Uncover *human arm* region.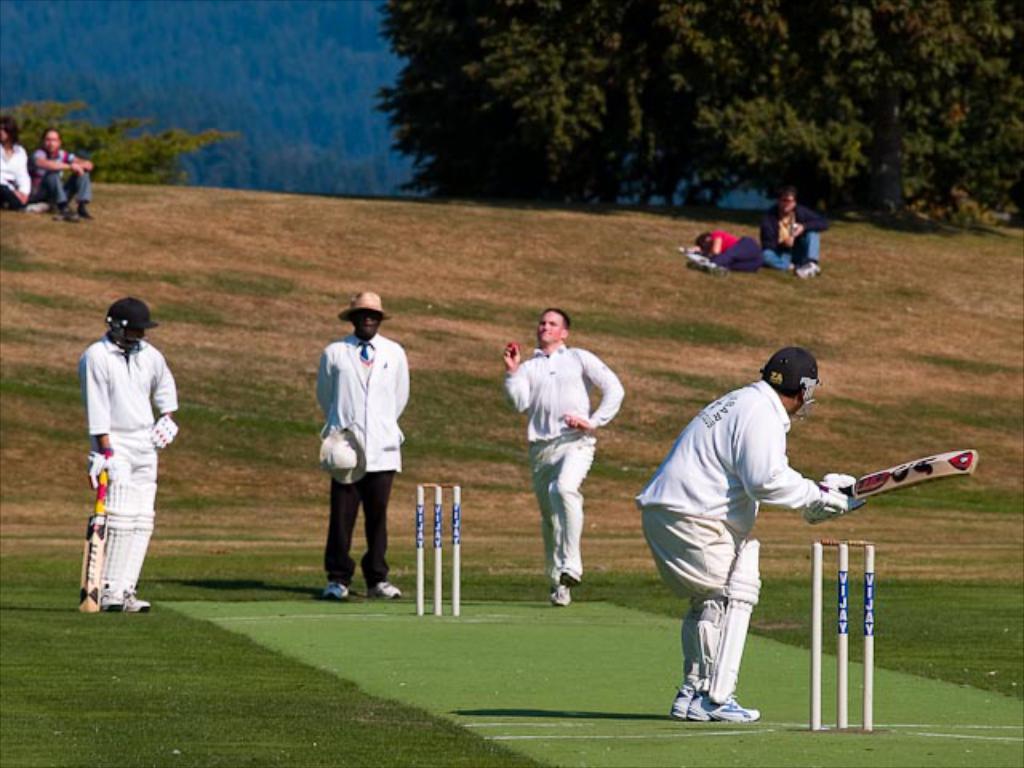
Uncovered: region(392, 350, 413, 411).
